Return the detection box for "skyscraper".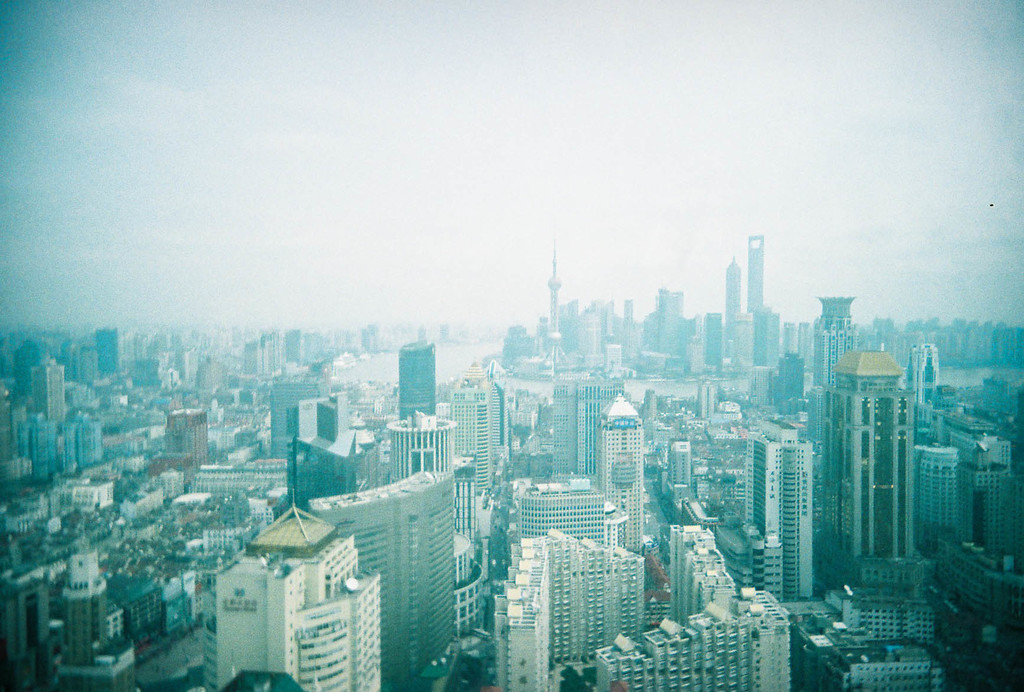
(x1=969, y1=437, x2=1023, y2=554).
